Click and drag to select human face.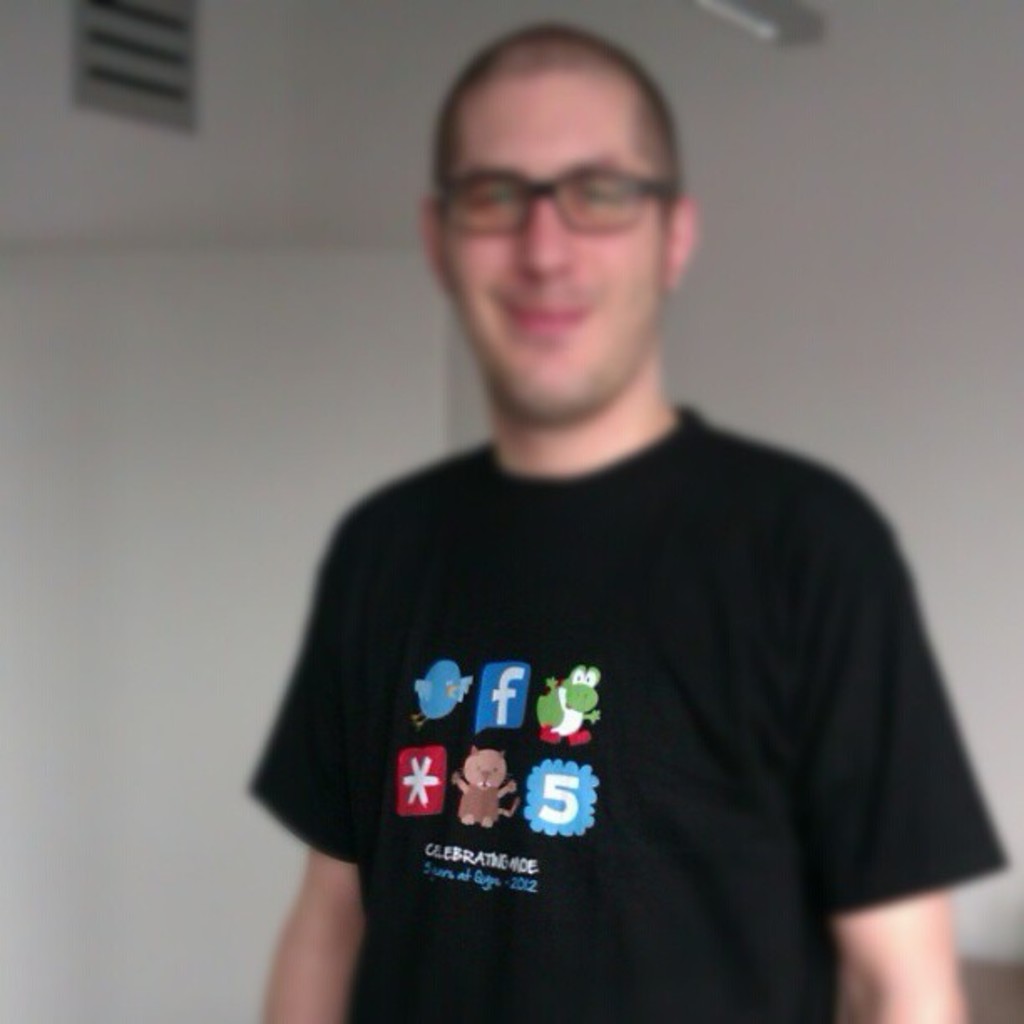
Selection: BBox(438, 74, 668, 420).
